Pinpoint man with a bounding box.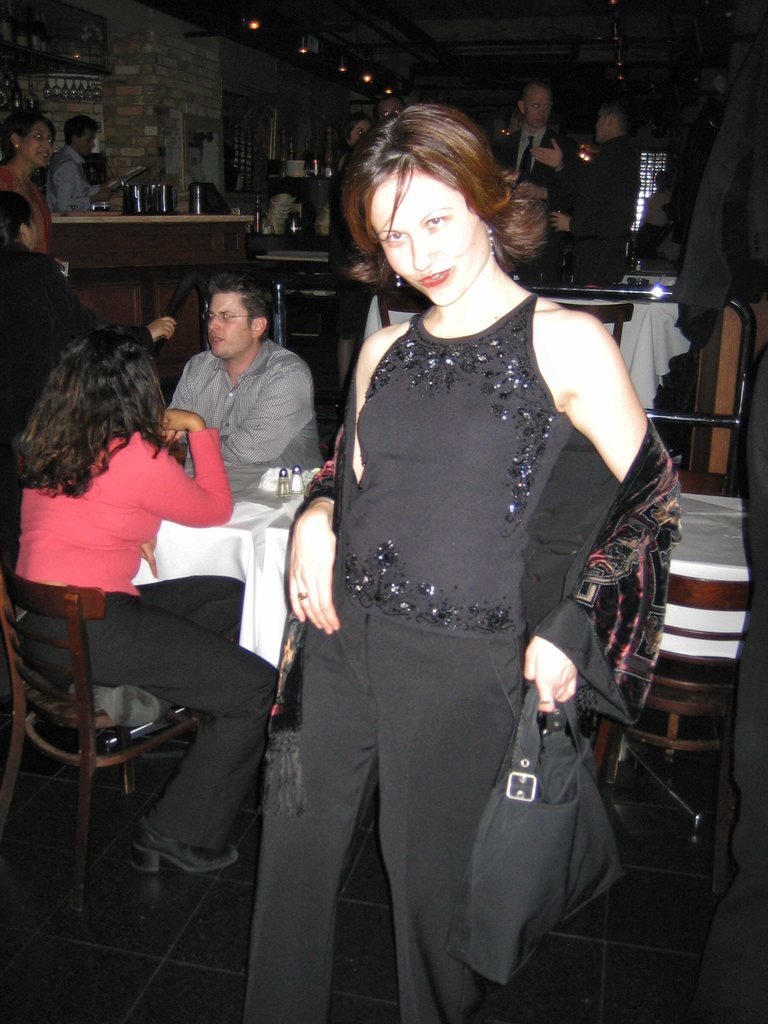
<box>49,113,112,211</box>.
